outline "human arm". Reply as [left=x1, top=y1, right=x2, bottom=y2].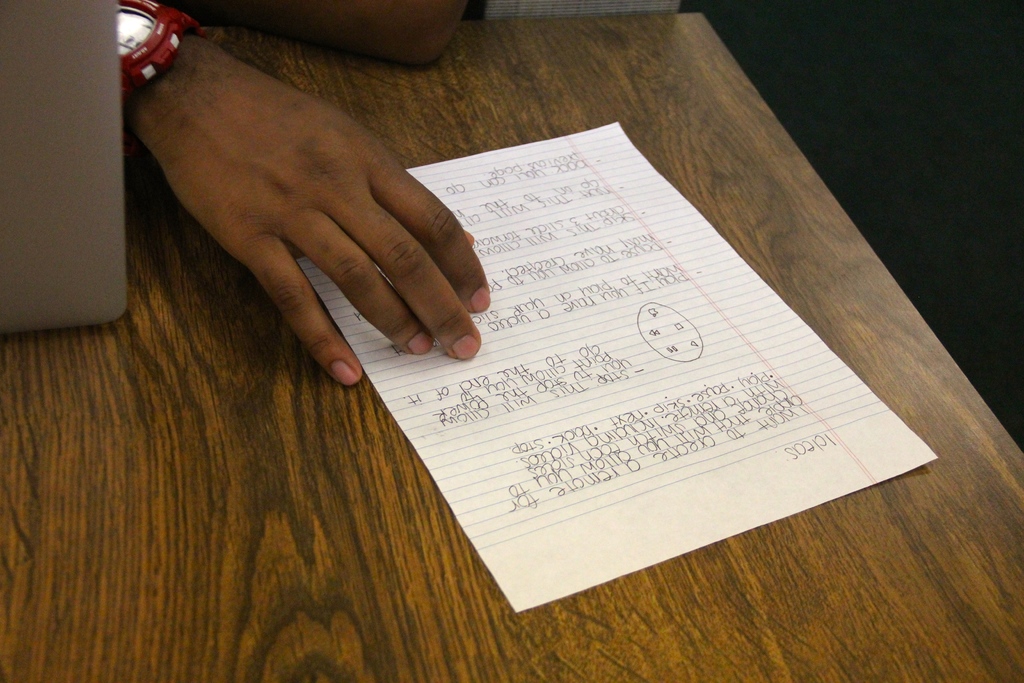
[left=175, top=0, right=468, bottom=70].
